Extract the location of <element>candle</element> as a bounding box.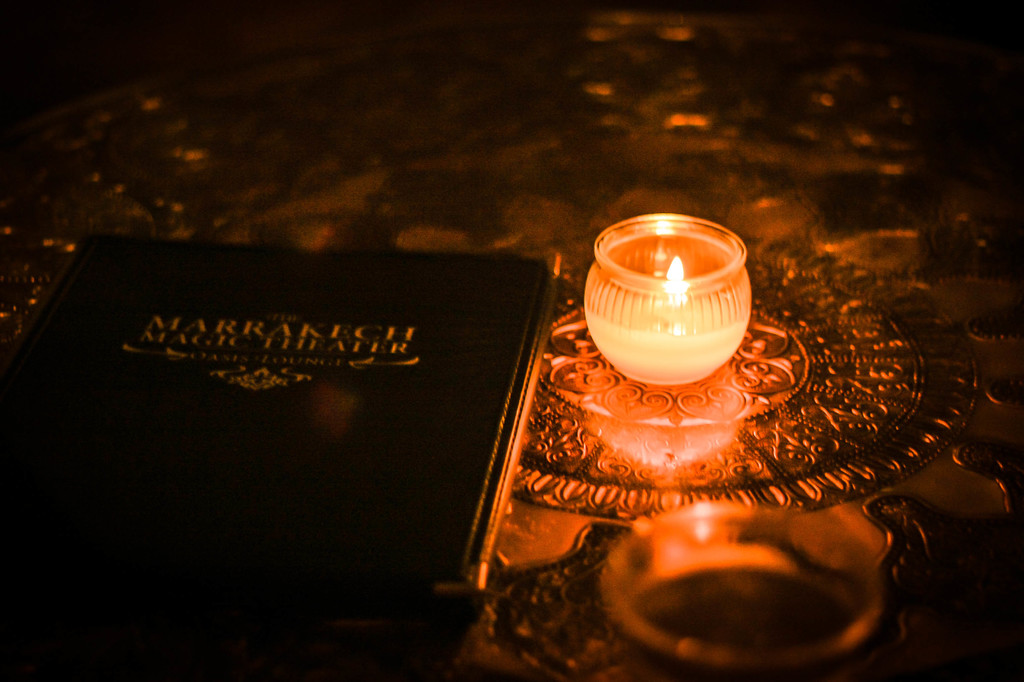
l=583, t=213, r=752, b=380.
